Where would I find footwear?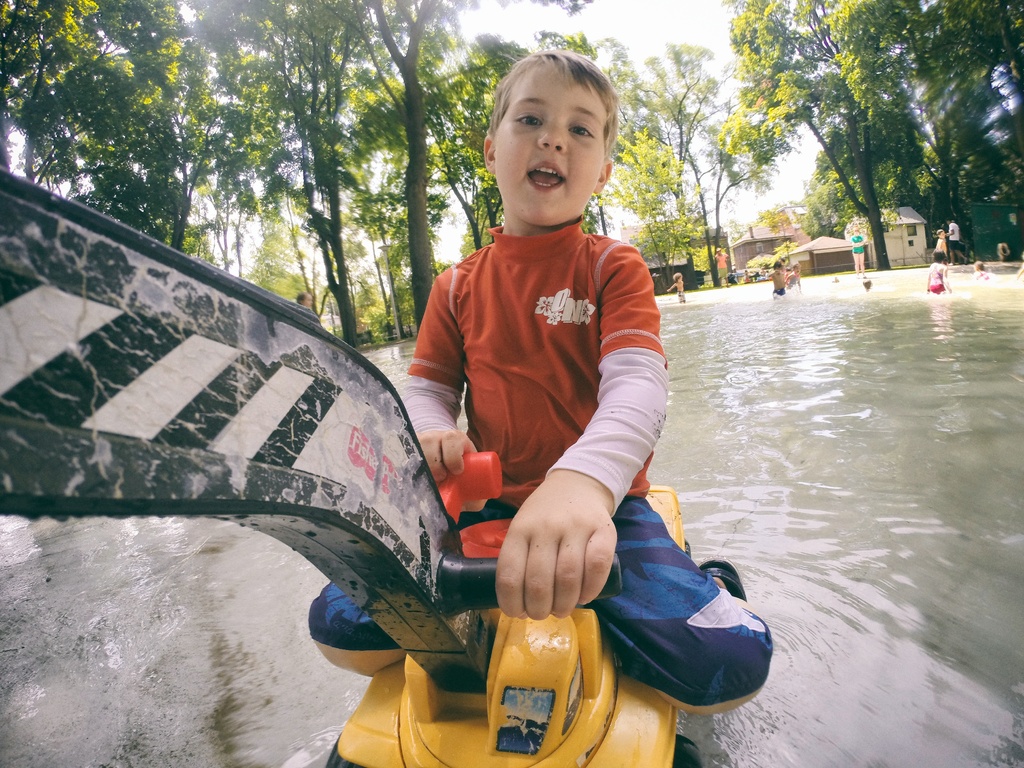
At box=[698, 556, 743, 604].
